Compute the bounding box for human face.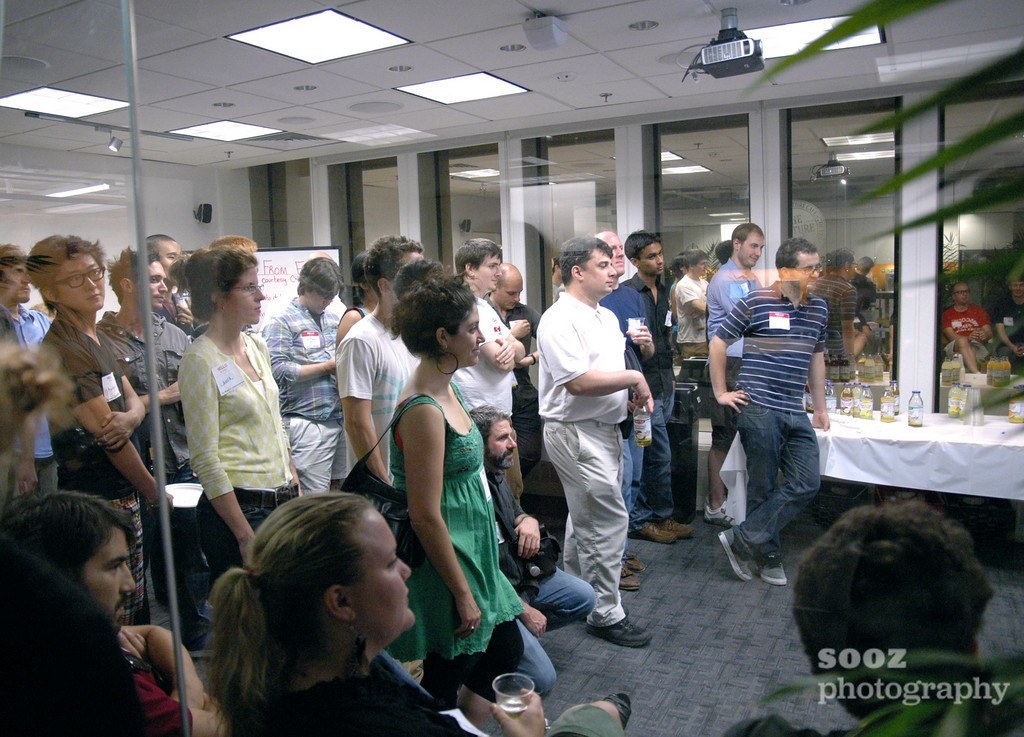
rect(354, 511, 414, 630).
